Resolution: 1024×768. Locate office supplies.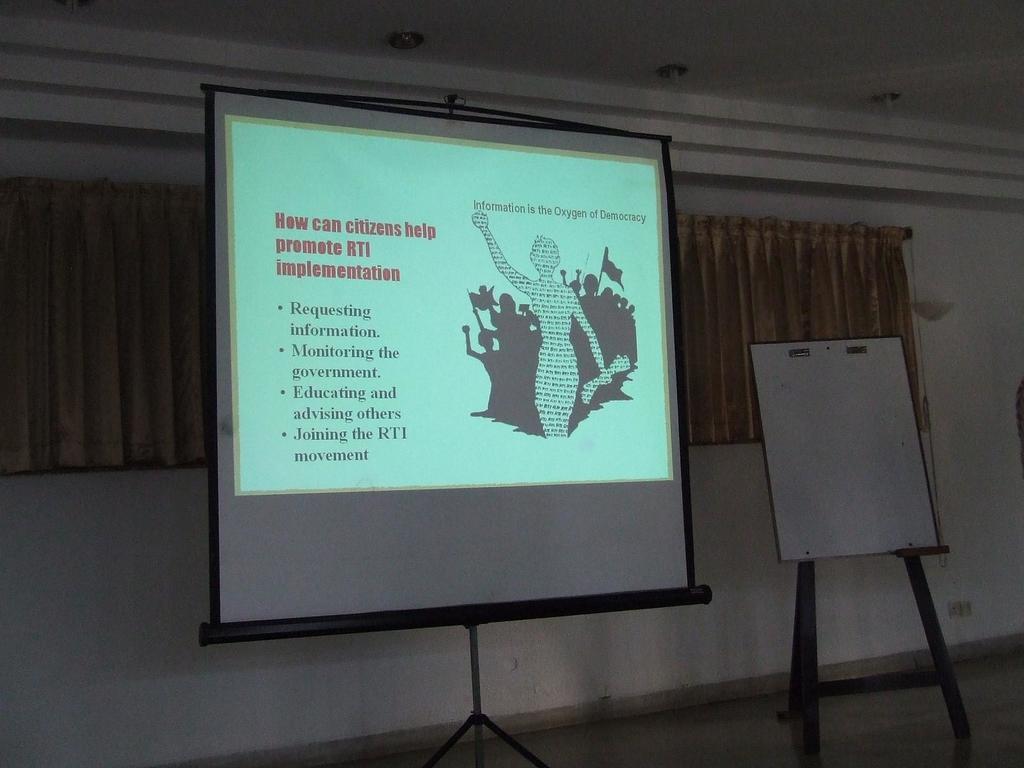
[847,346,868,356].
